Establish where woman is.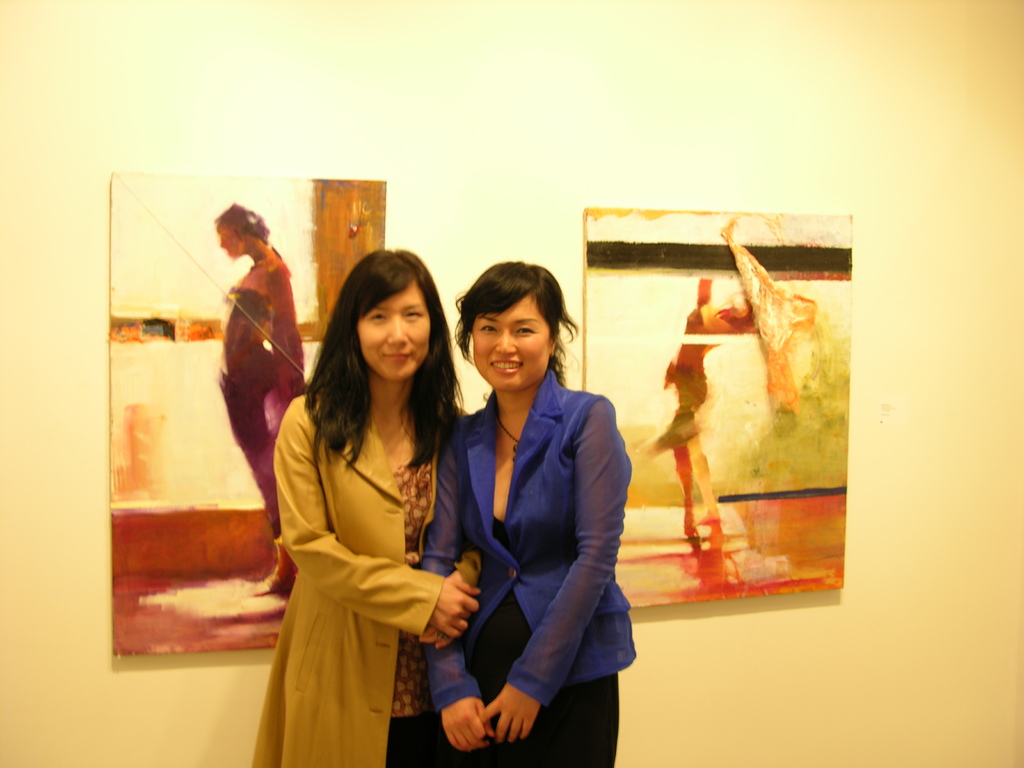
Established at bbox=[646, 275, 724, 519].
